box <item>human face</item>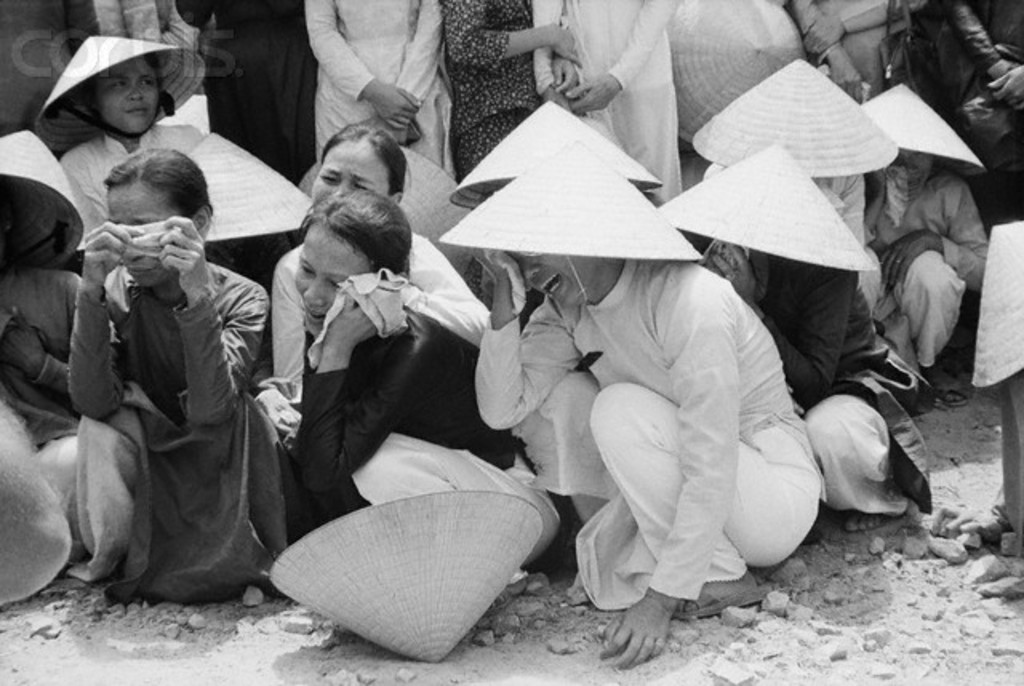
locate(302, 225, 378, 321)
